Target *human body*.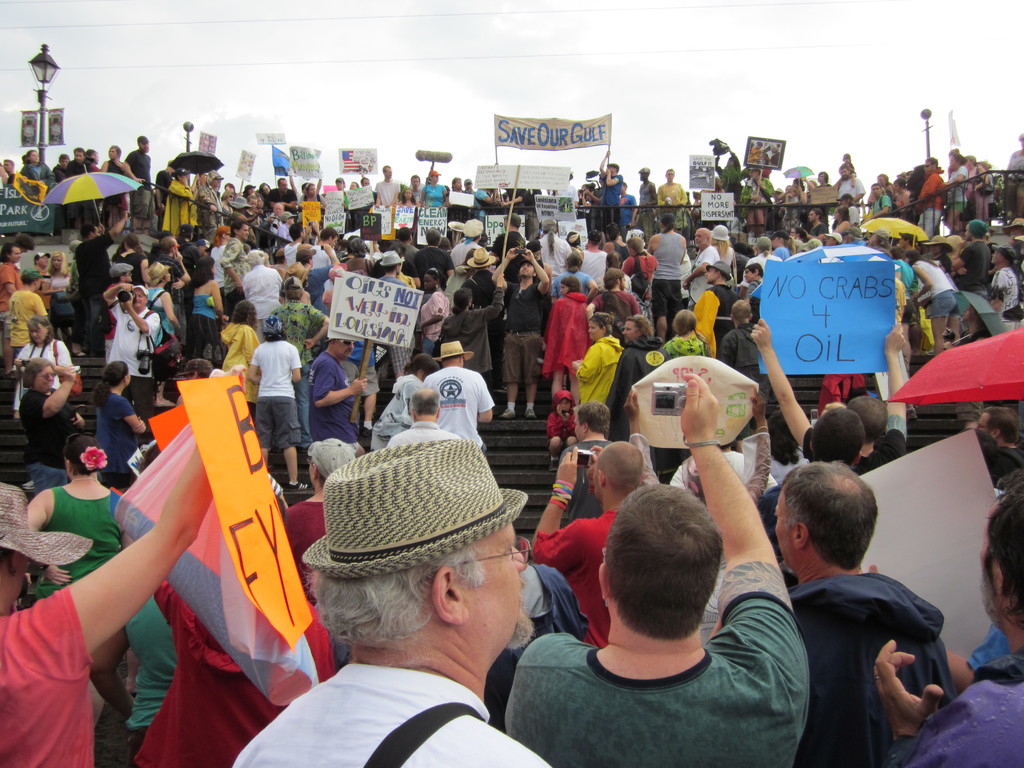
Target region: detection(419, 170, 447, 216).
